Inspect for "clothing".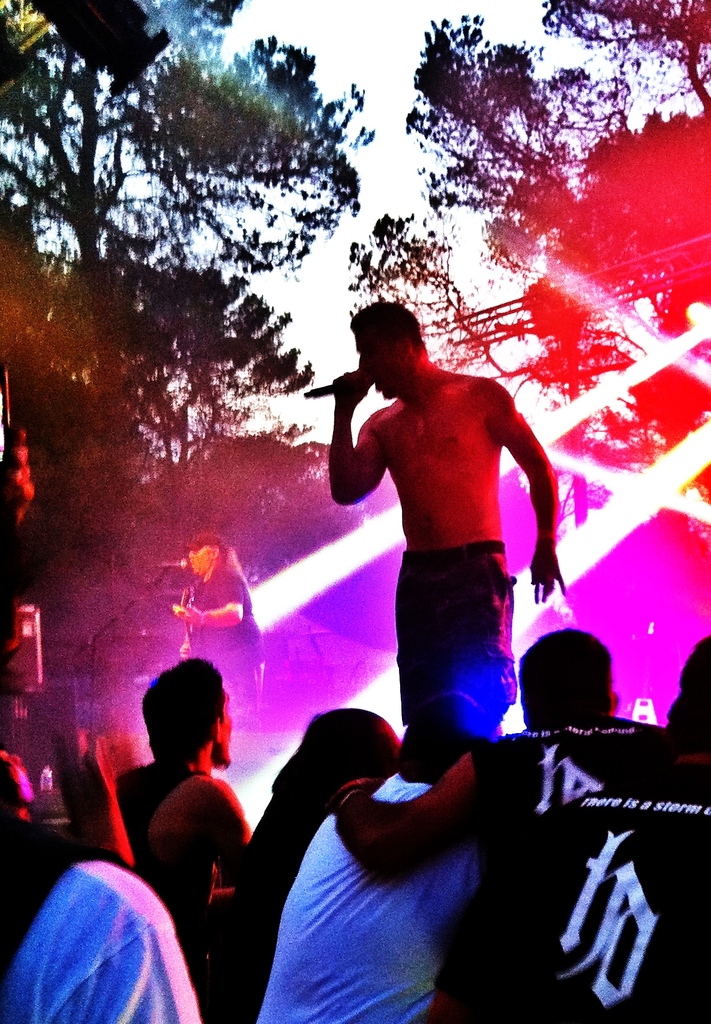
Inspection: (x1=472, y1=712, x2=677, y2=1023).
